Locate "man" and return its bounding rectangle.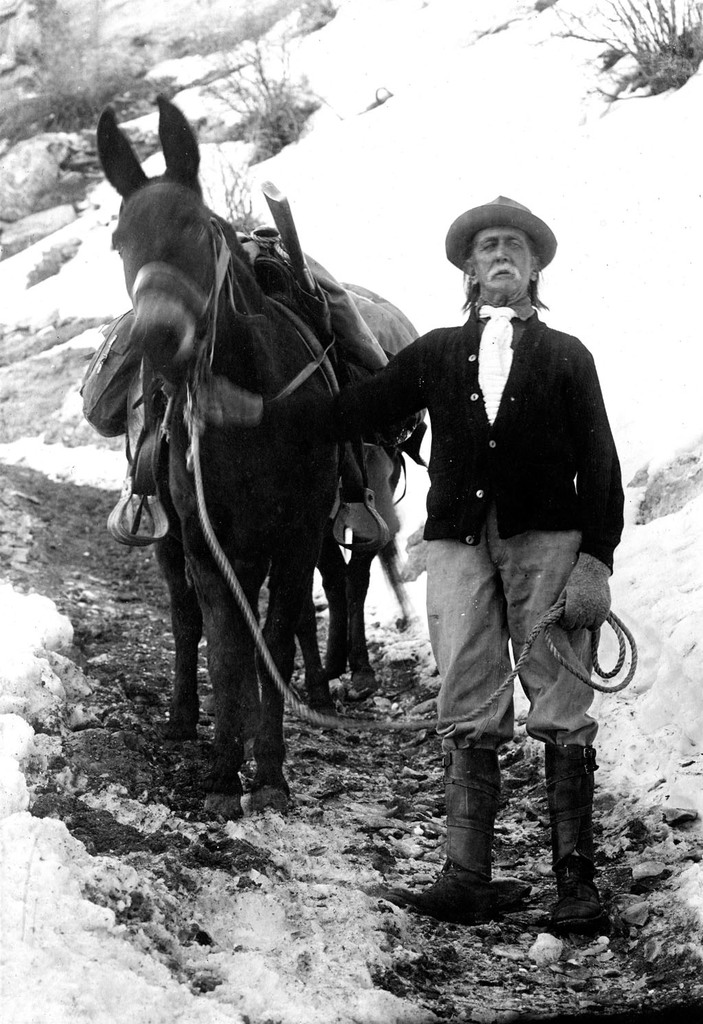
BBox(320, 172, 632, 941).
